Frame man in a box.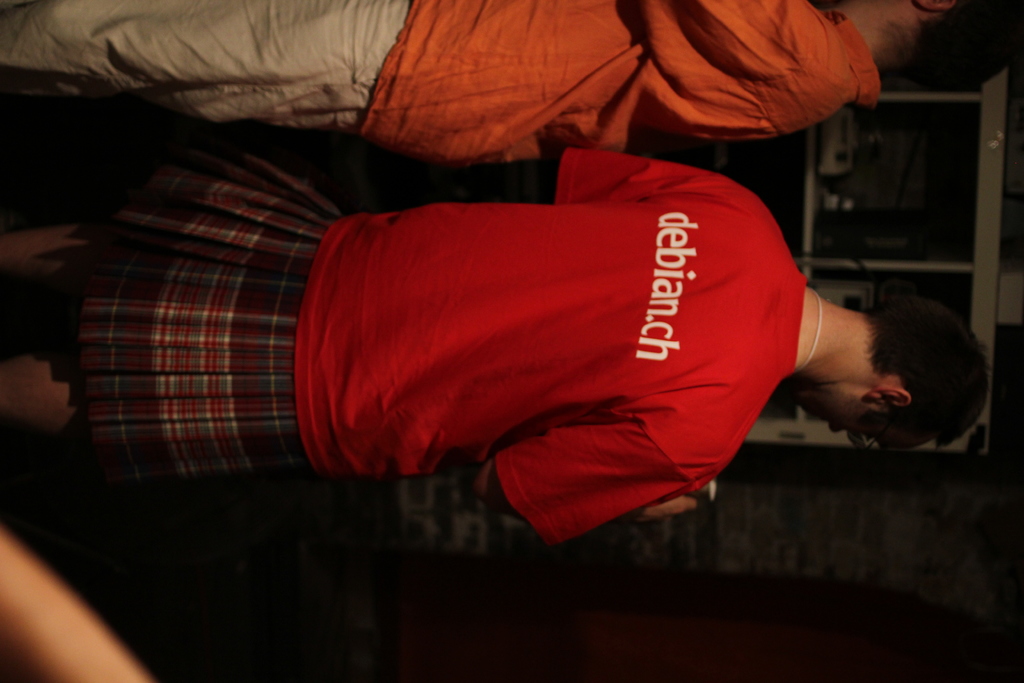
select_region(0, 145, 986, 545).
